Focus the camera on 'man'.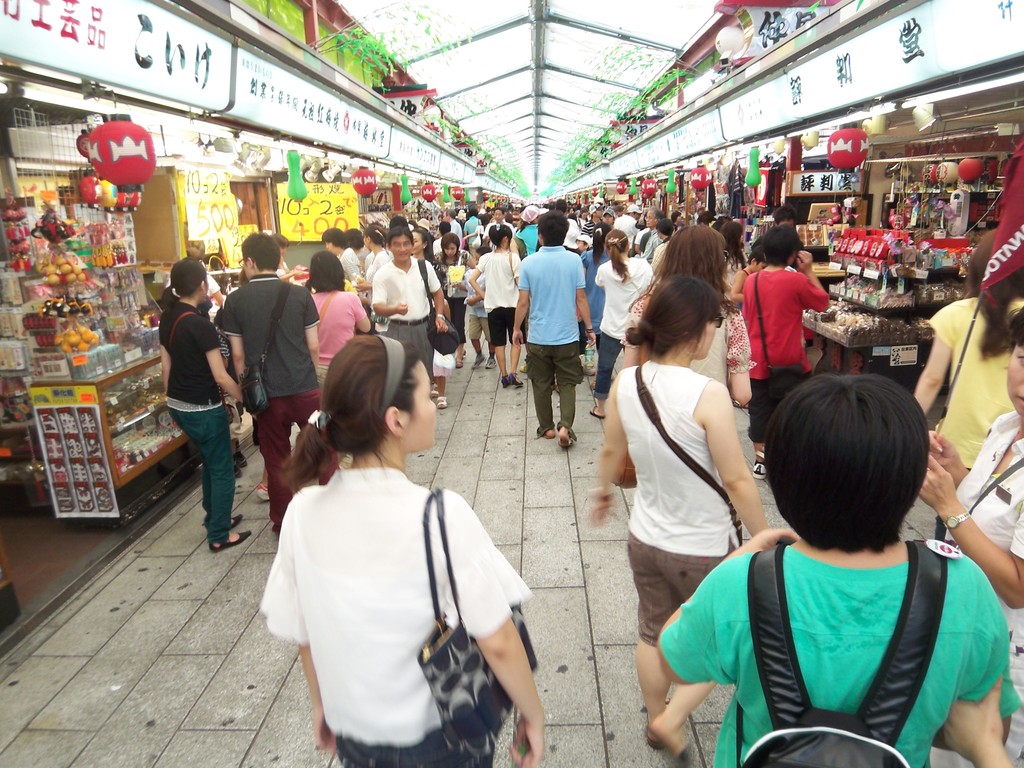
Focus region: 372, 227, 449, 381.
